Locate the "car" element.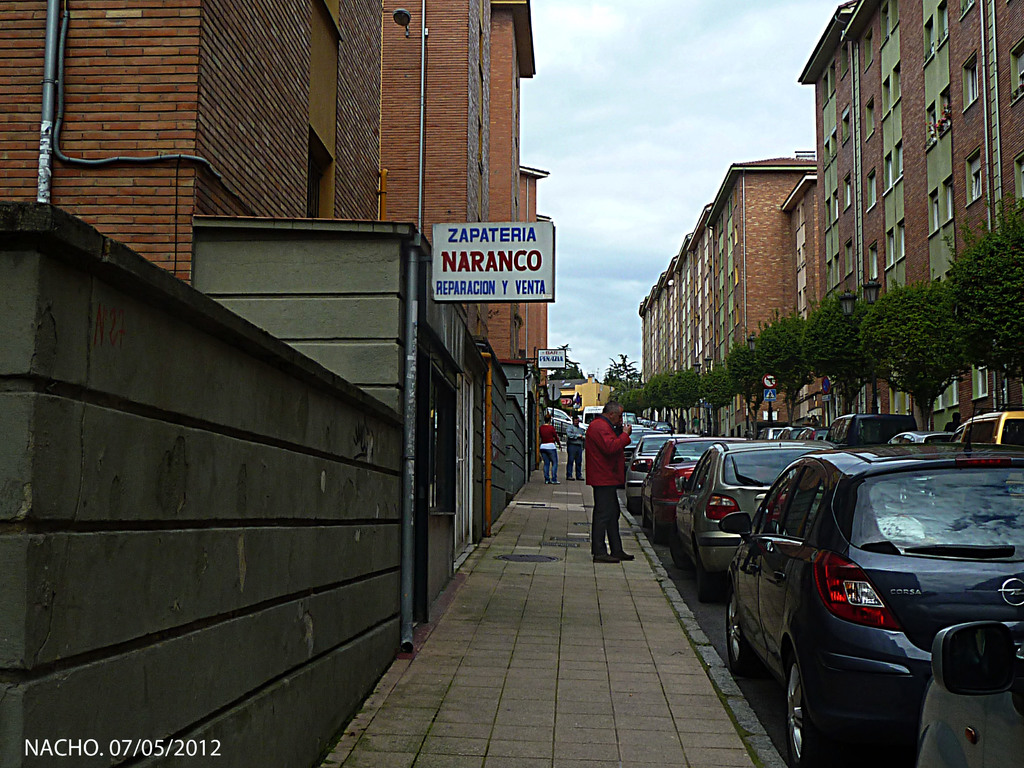
Element bbox: box=[697, 442, 1018, 761].
